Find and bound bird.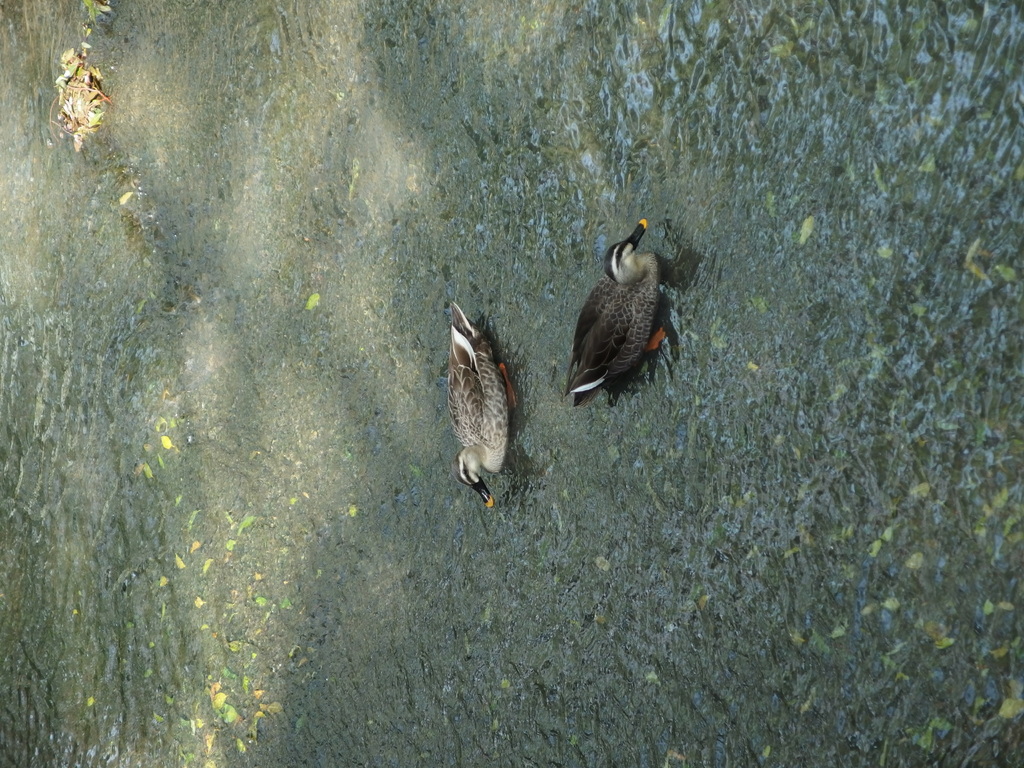
Bound: 442:301:515:509.
